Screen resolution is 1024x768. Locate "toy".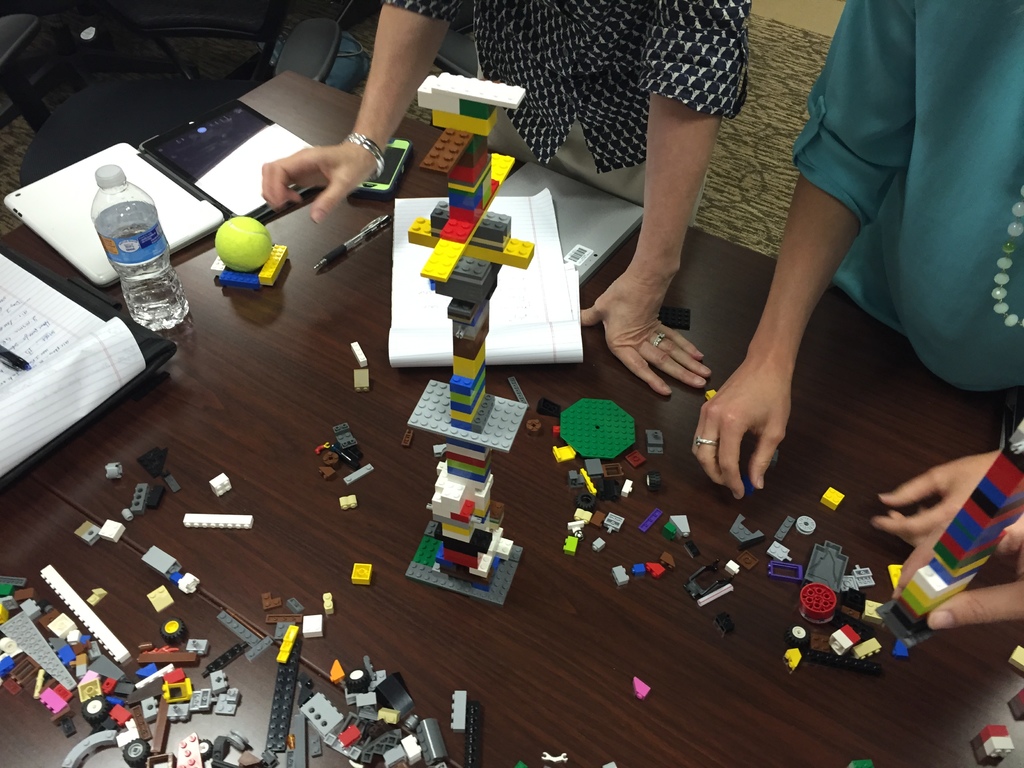
bbox(297, 611, 323, 641).
